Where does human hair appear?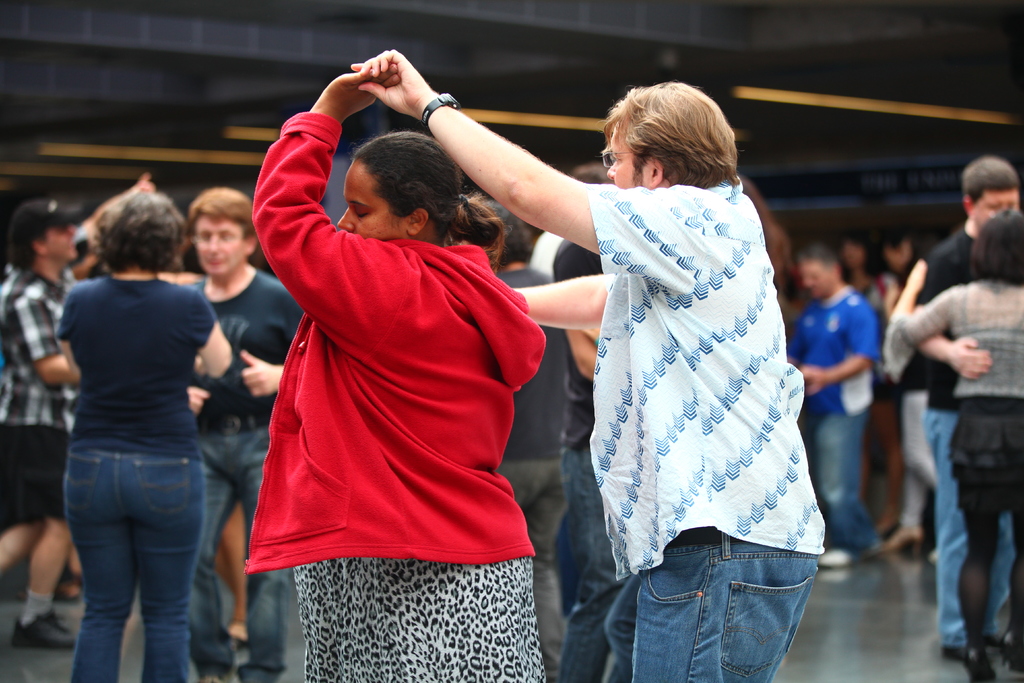
Appears at left=184, top=183, right=259, bottom=242.
